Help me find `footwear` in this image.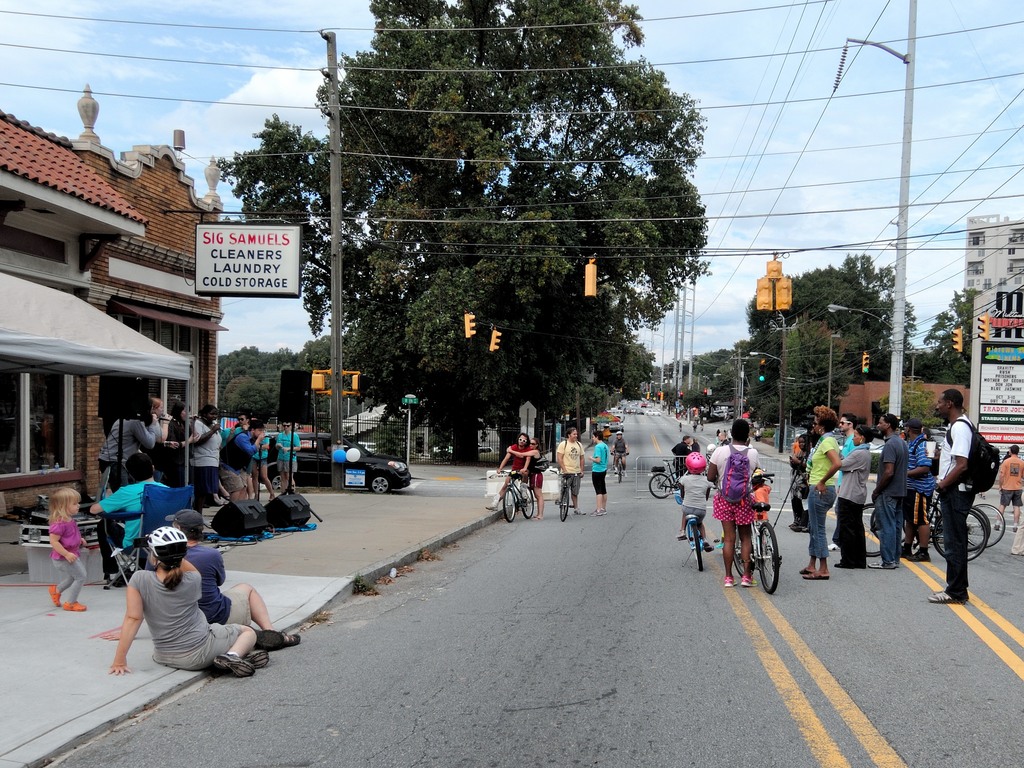
Found it: (900, 545, 911, 554).
